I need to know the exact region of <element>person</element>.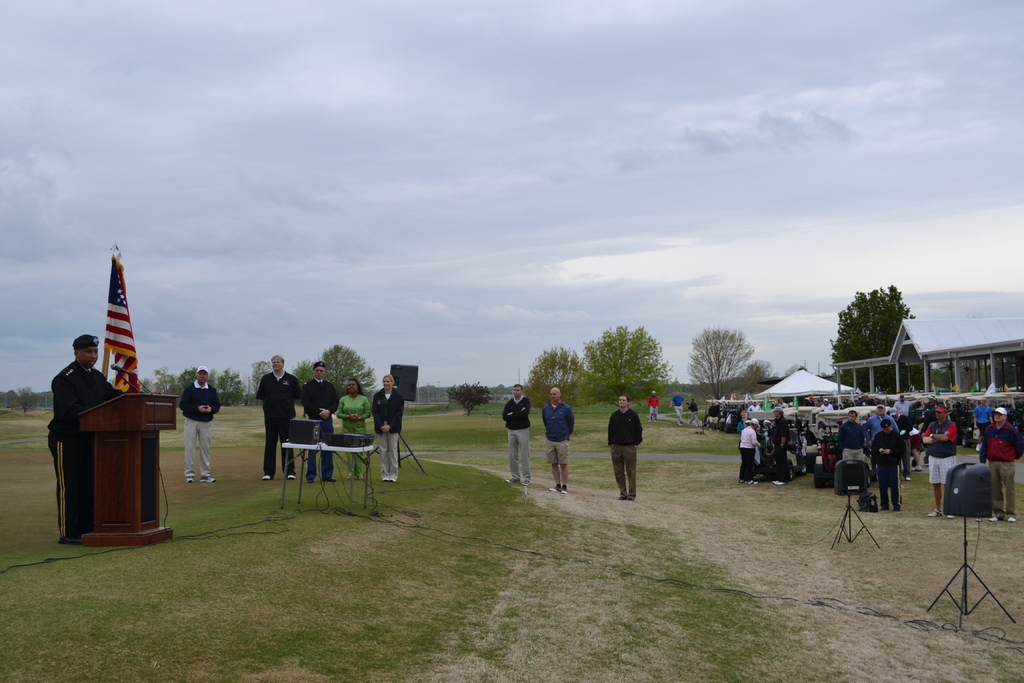
Region: BBox(748, 402, 761, 413).
